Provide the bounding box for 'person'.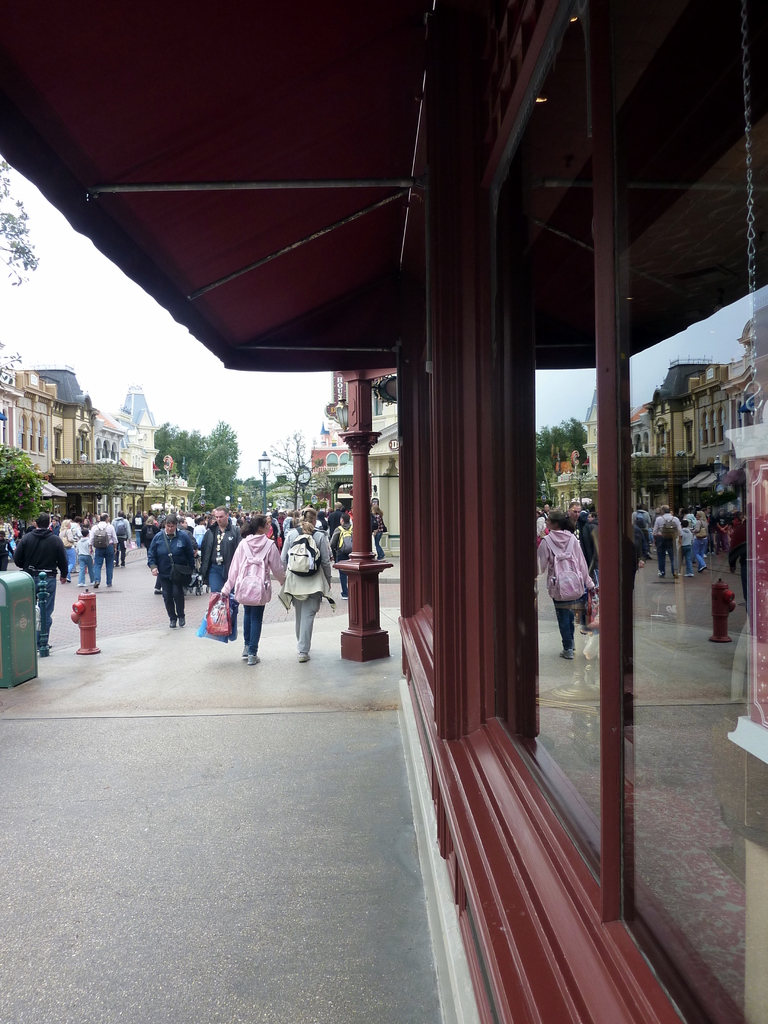
crop(630, 521, 651, 580).
